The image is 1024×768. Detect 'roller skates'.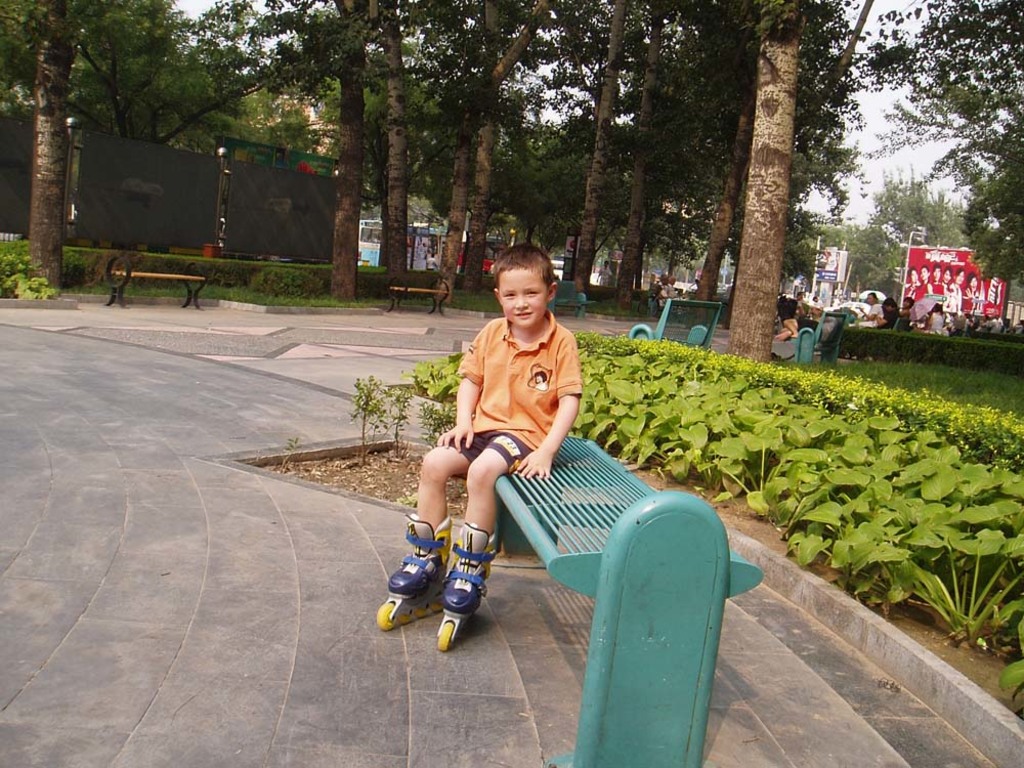
Detection: select_region(440, 519, 496, 653).
